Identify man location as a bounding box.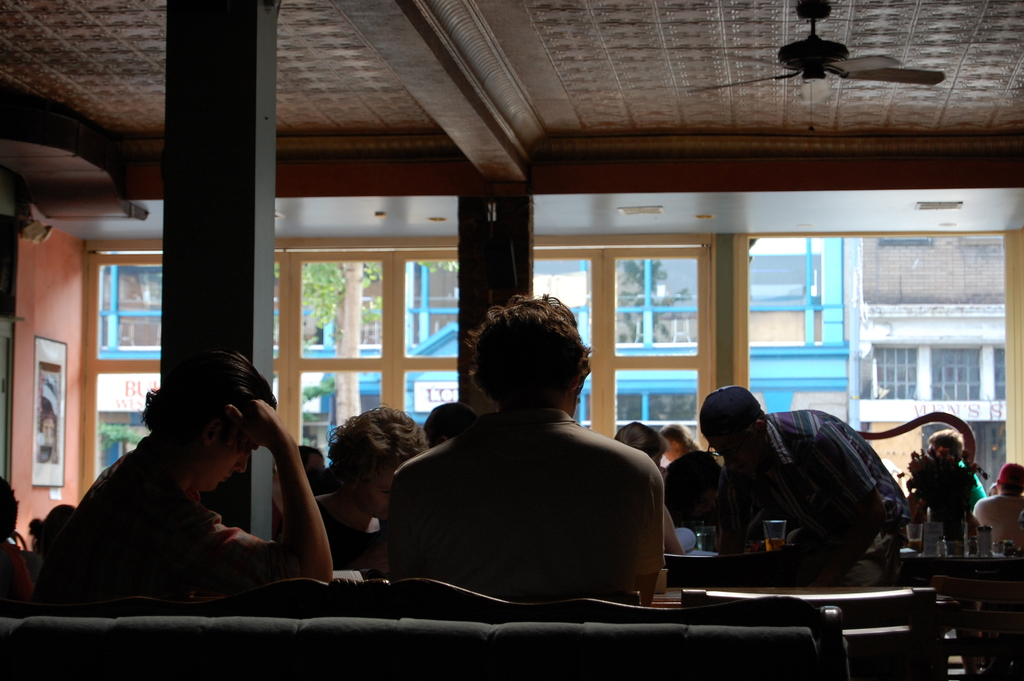
[x1=296, y1=402, x2=436, y2=573].
